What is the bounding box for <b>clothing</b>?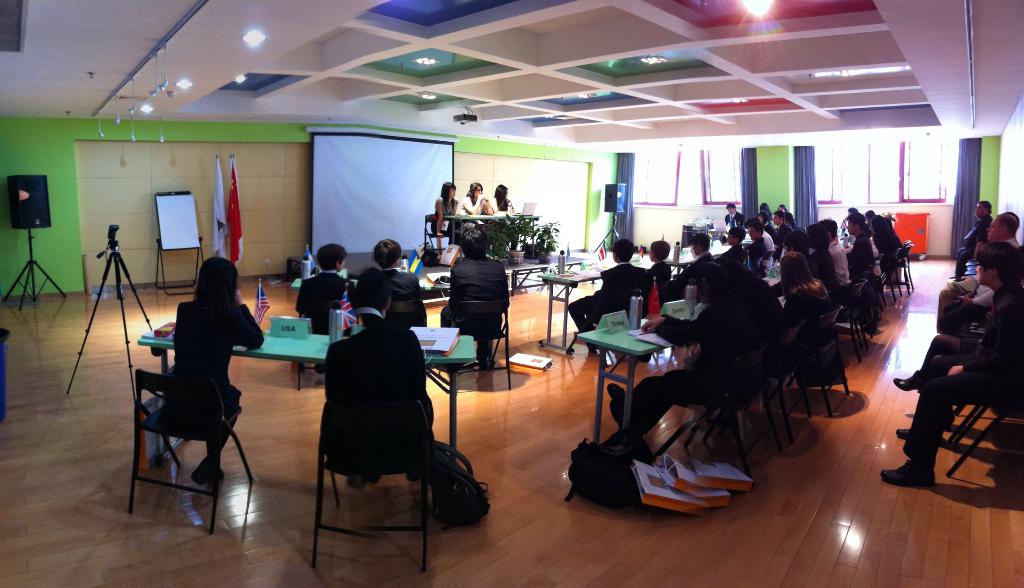
x1=936, y1=241, x2=1022, y2=332.
